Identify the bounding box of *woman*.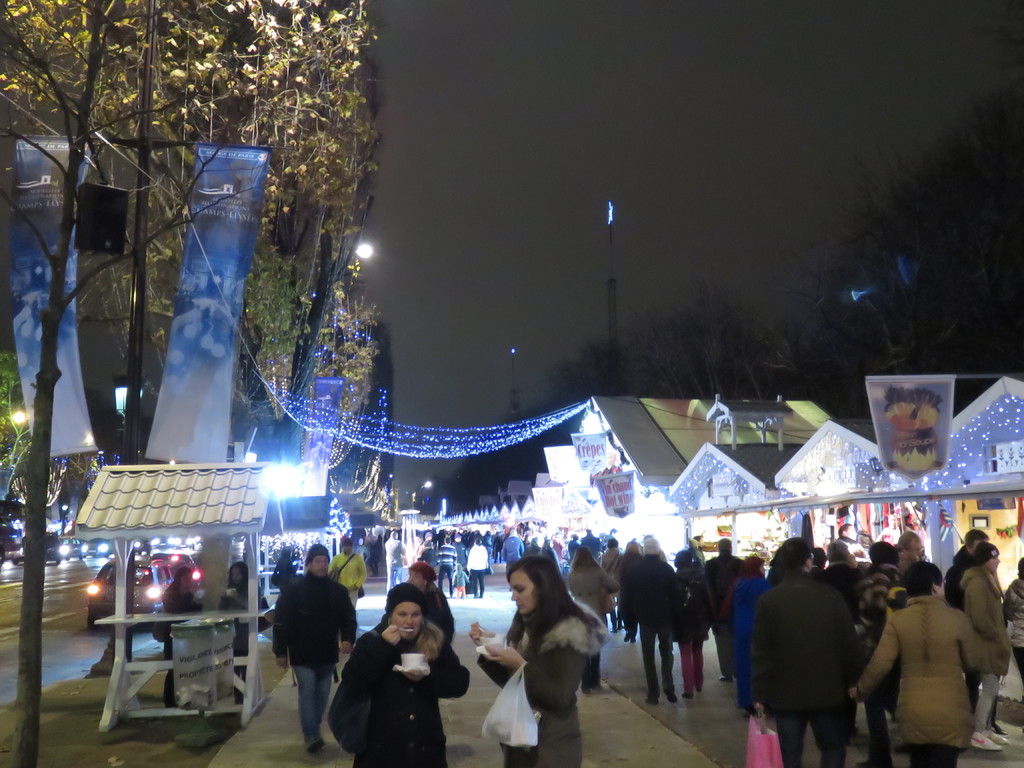
detection(845, 541, 871, 572).
